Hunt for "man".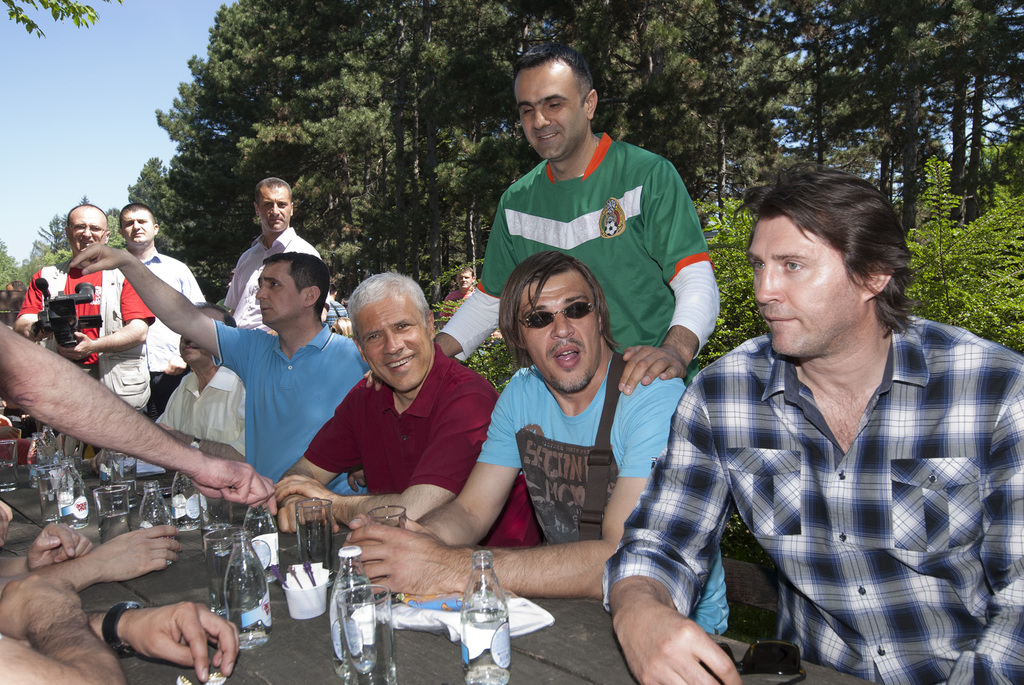
Hunted down at crop(0, 572, 249, 684).
